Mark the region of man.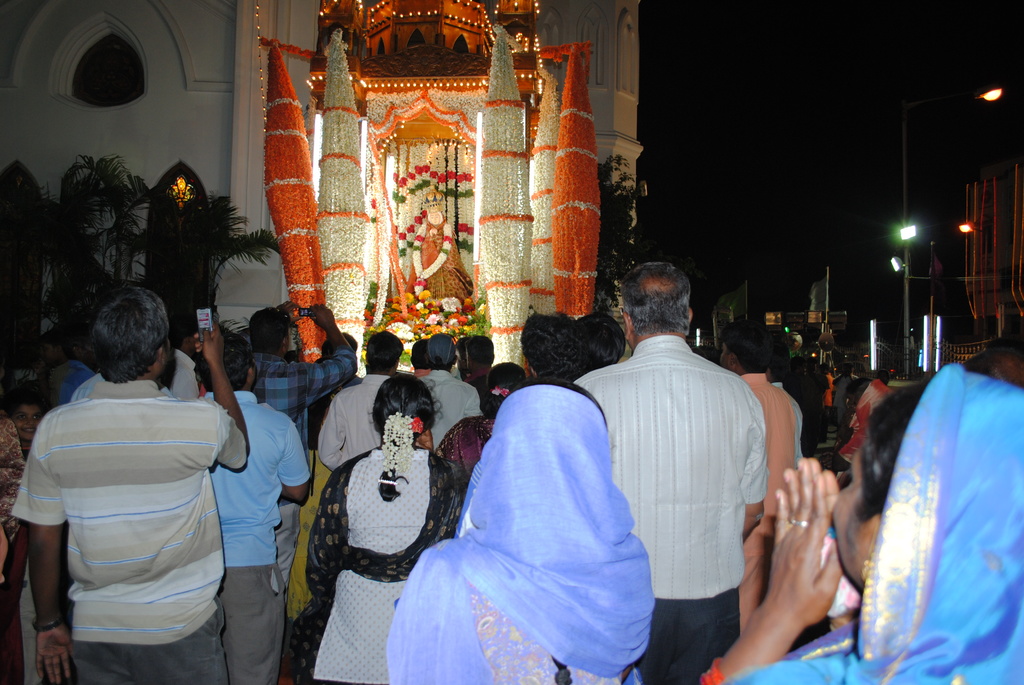
Region: 10/284/246/684.
